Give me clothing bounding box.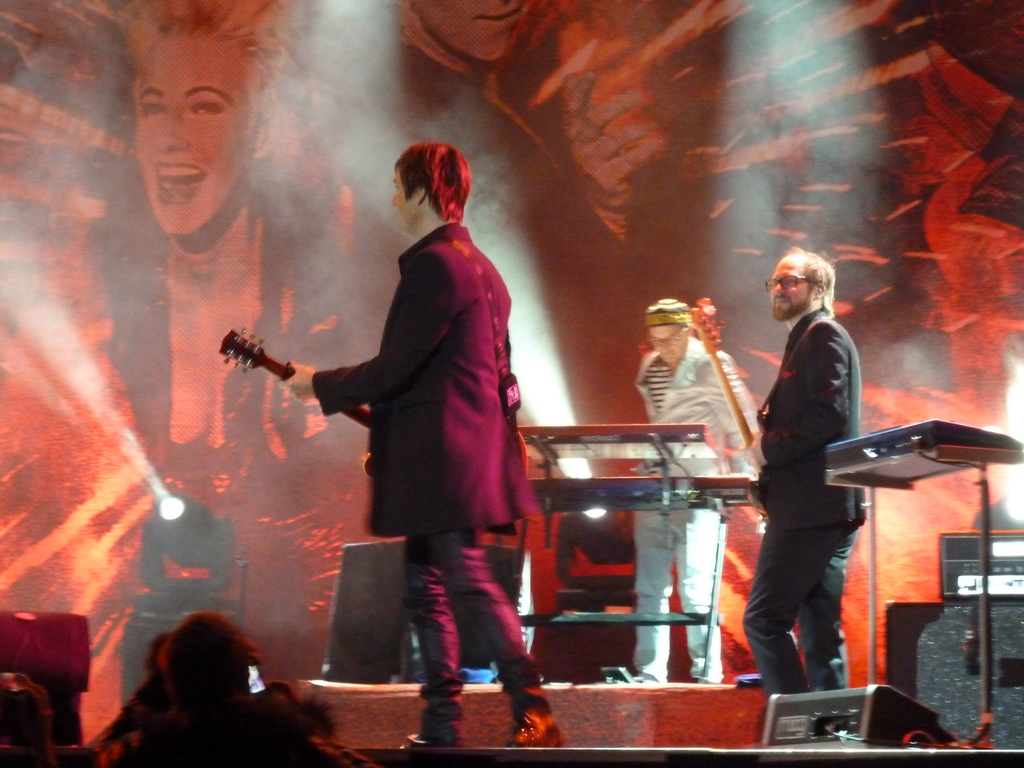
[755, 260, 887, 636].
